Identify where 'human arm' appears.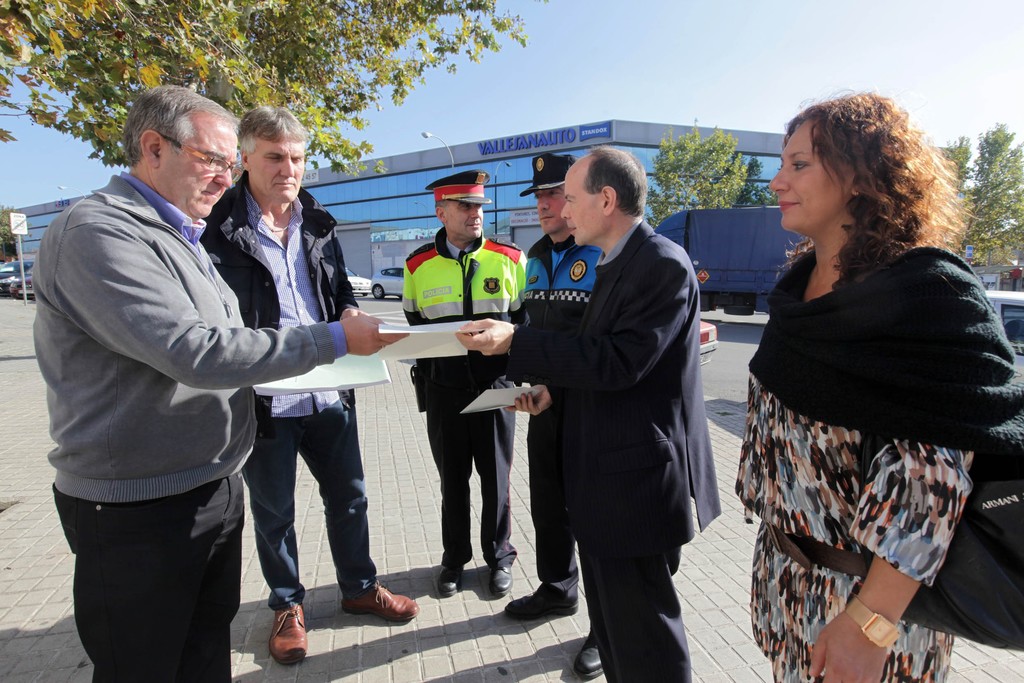
Appears at BBox(334, 235, 358, 322).
